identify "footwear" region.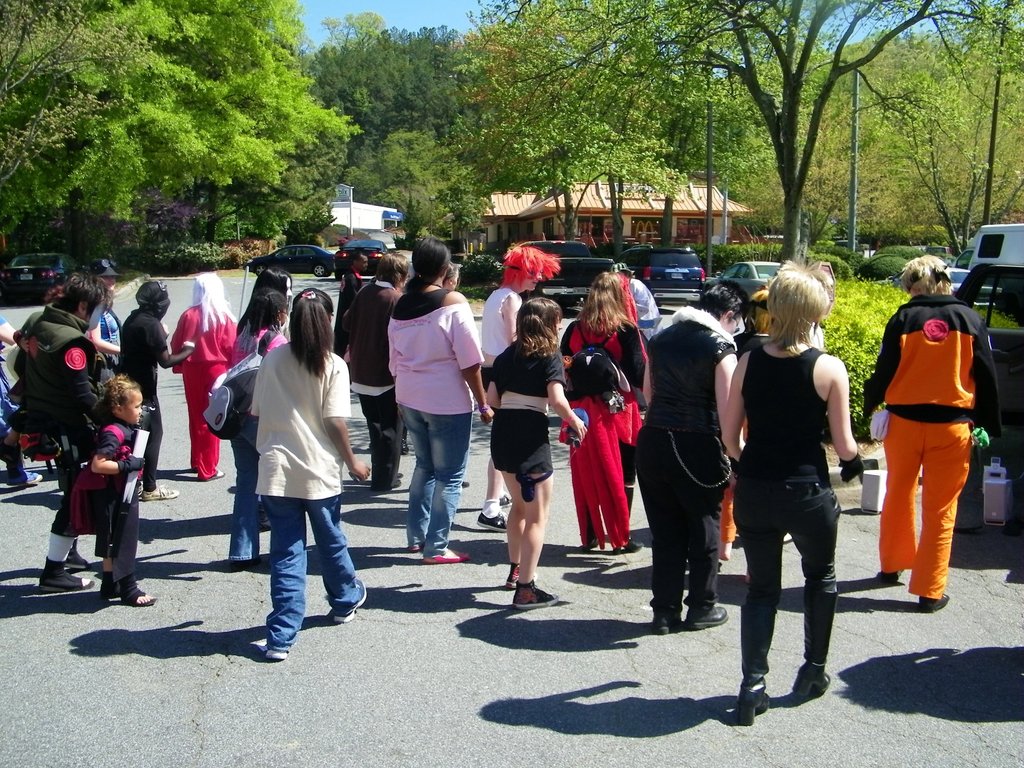
Region: bbox=(257, 644, 285, 671).
